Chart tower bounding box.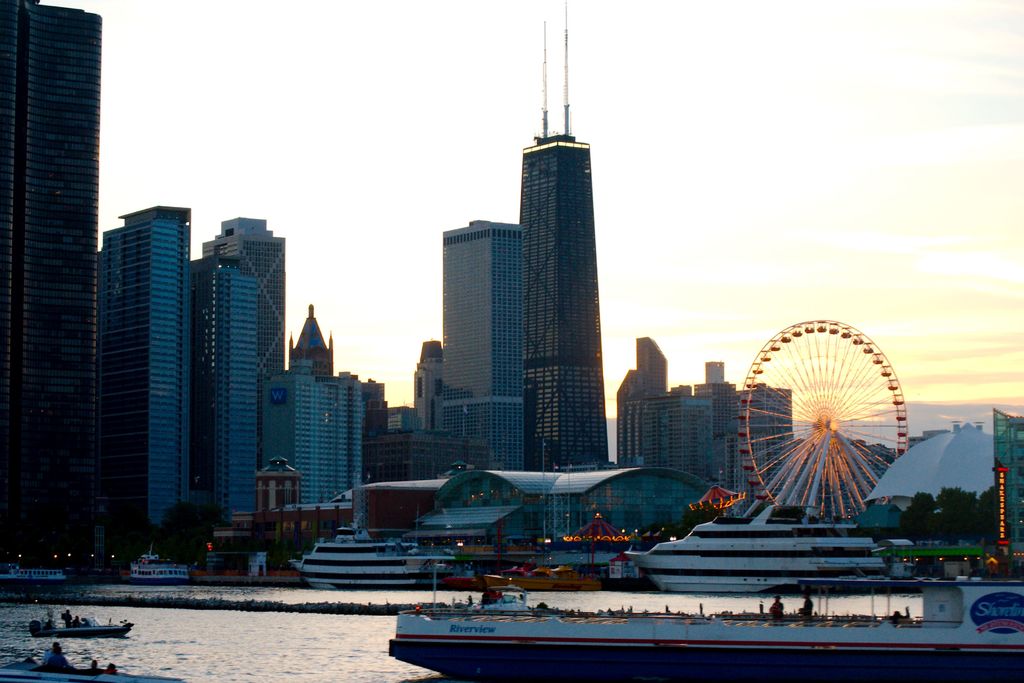
Charted: [x1=619, y1=334, x2=678, y2=459].
